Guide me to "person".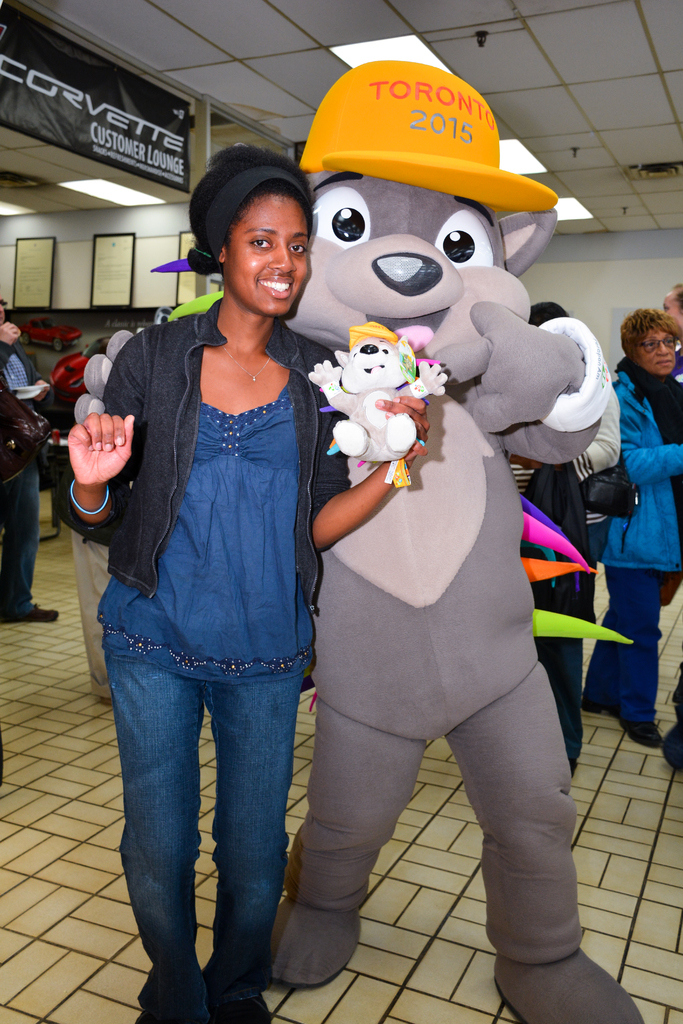
Guidance: 0, 300, 69, 626.
